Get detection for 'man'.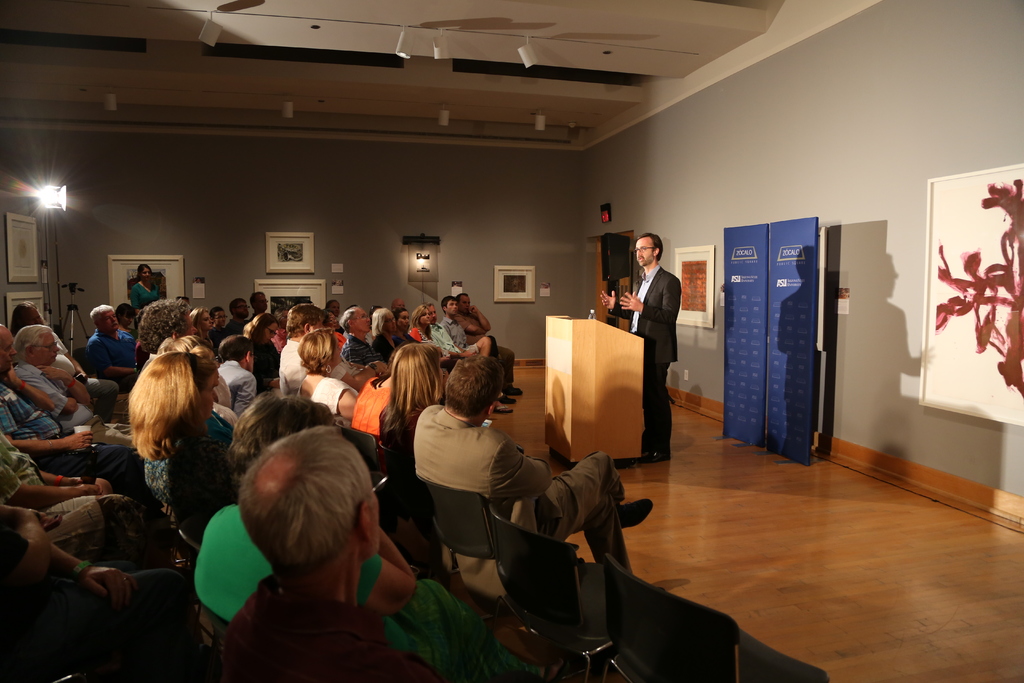
Detection: rect(441, 295, 491, 355).
